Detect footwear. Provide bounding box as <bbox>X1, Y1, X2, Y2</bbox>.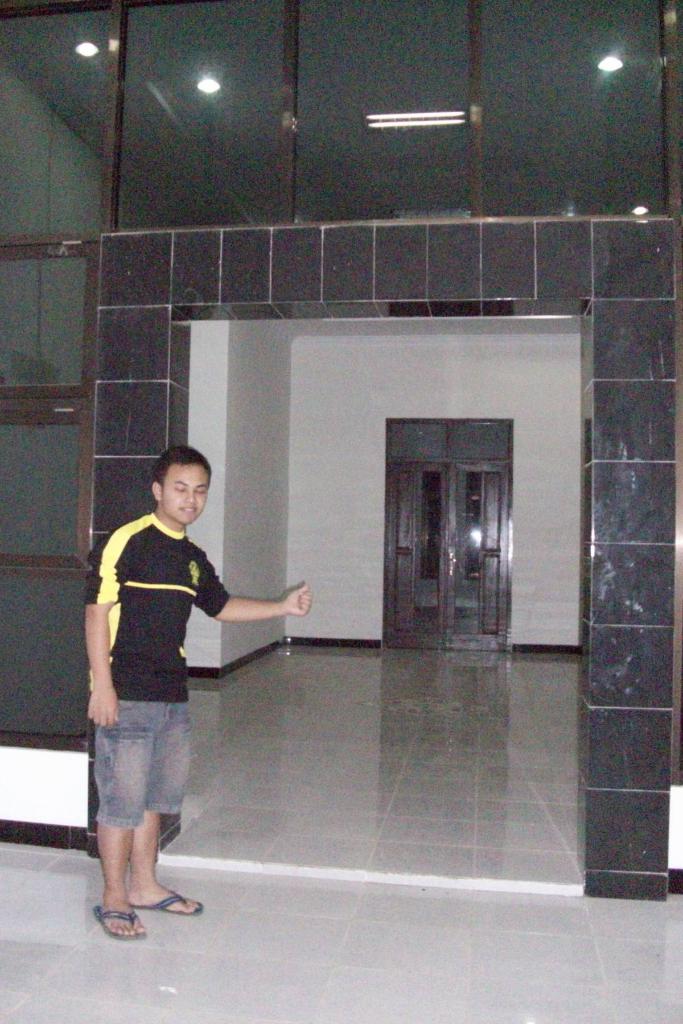
<bbox>135, 881, 204, 916</bbox>.
